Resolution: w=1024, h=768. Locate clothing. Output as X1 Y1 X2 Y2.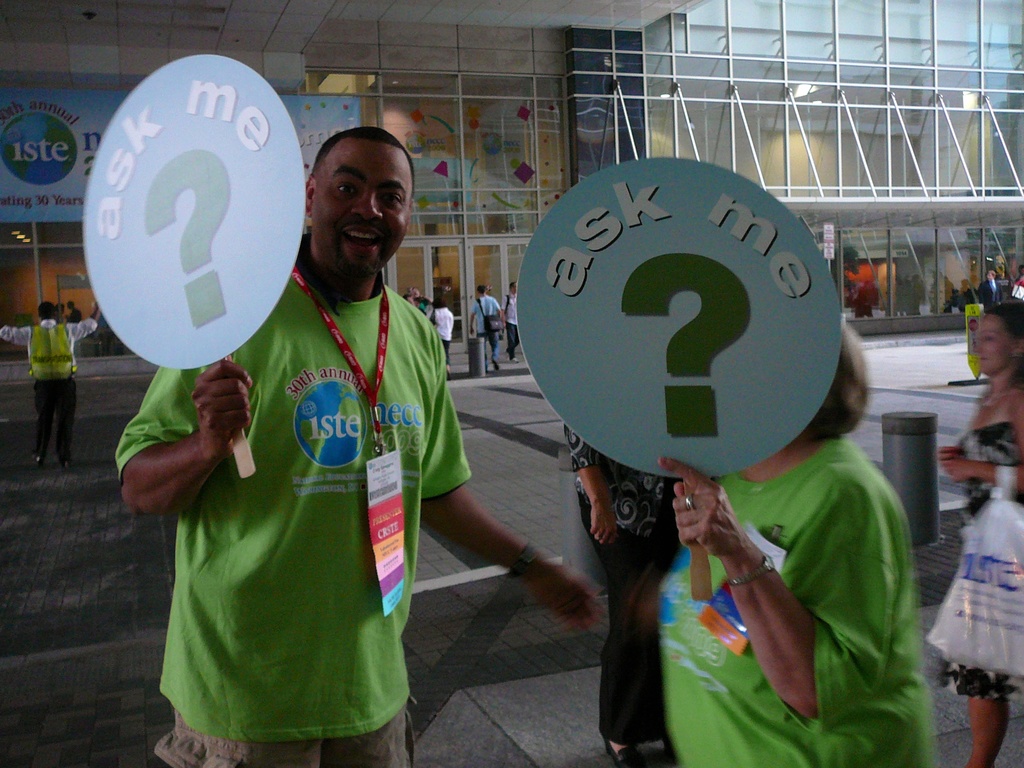
109 264 483 767.
